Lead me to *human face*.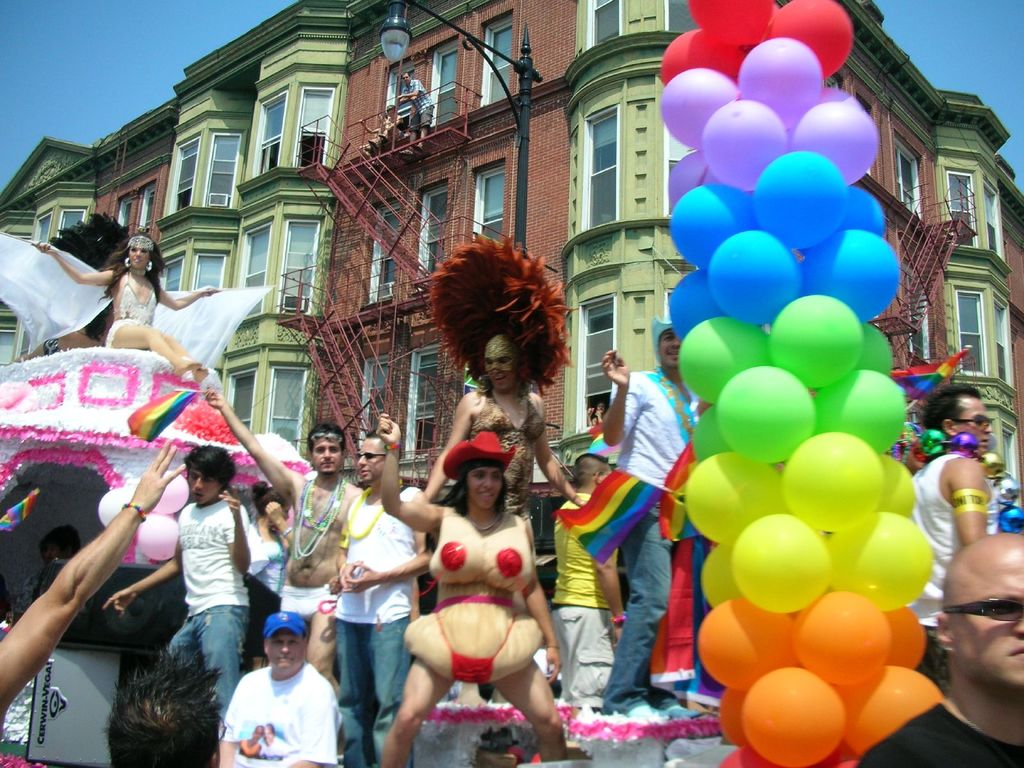
Lead to region(127, 245, 150, 270).
